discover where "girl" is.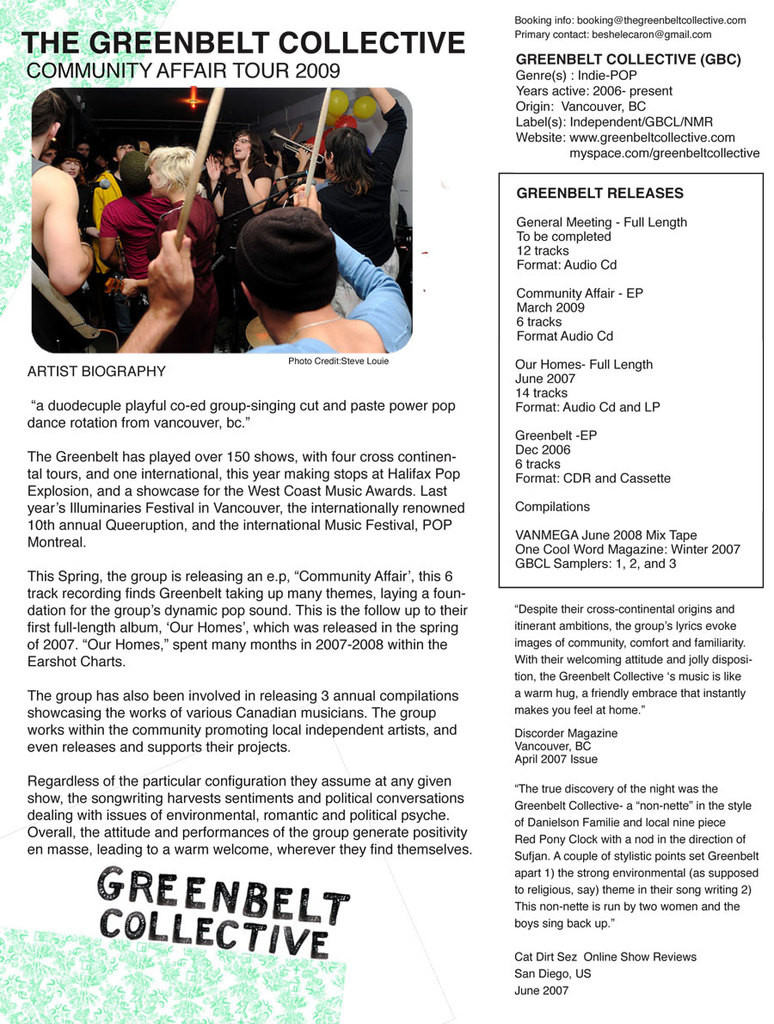
Discovered at detection(316, 88, 408, 280).
